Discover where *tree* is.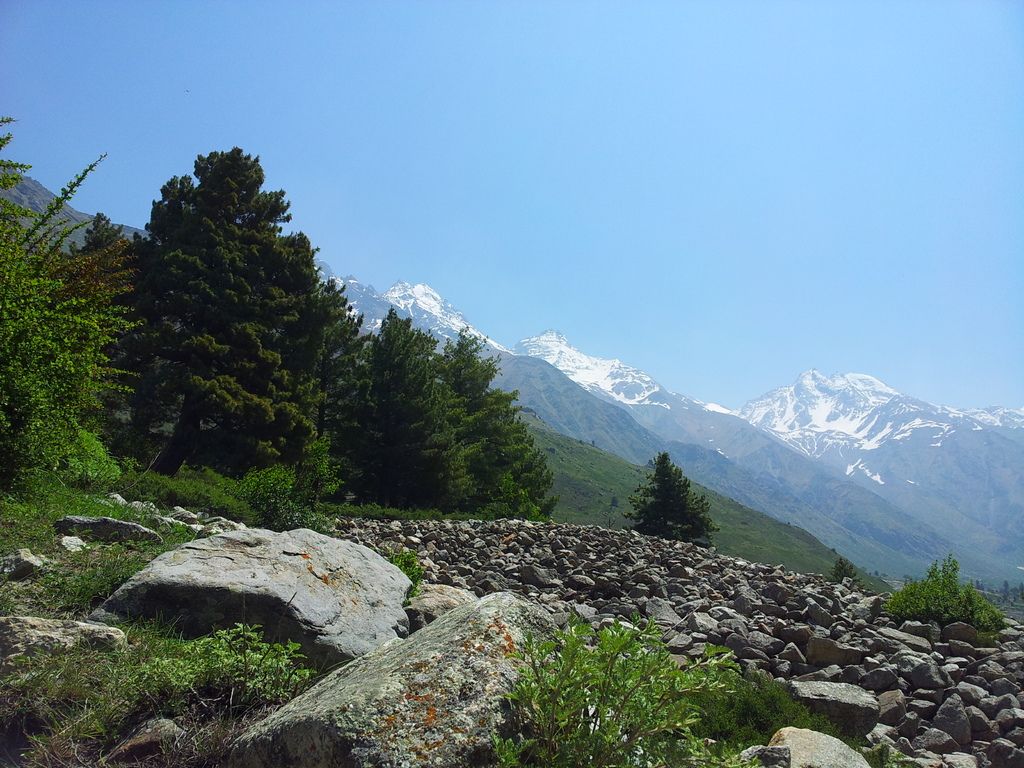
Discovered at (821, 549, 868, 589).
